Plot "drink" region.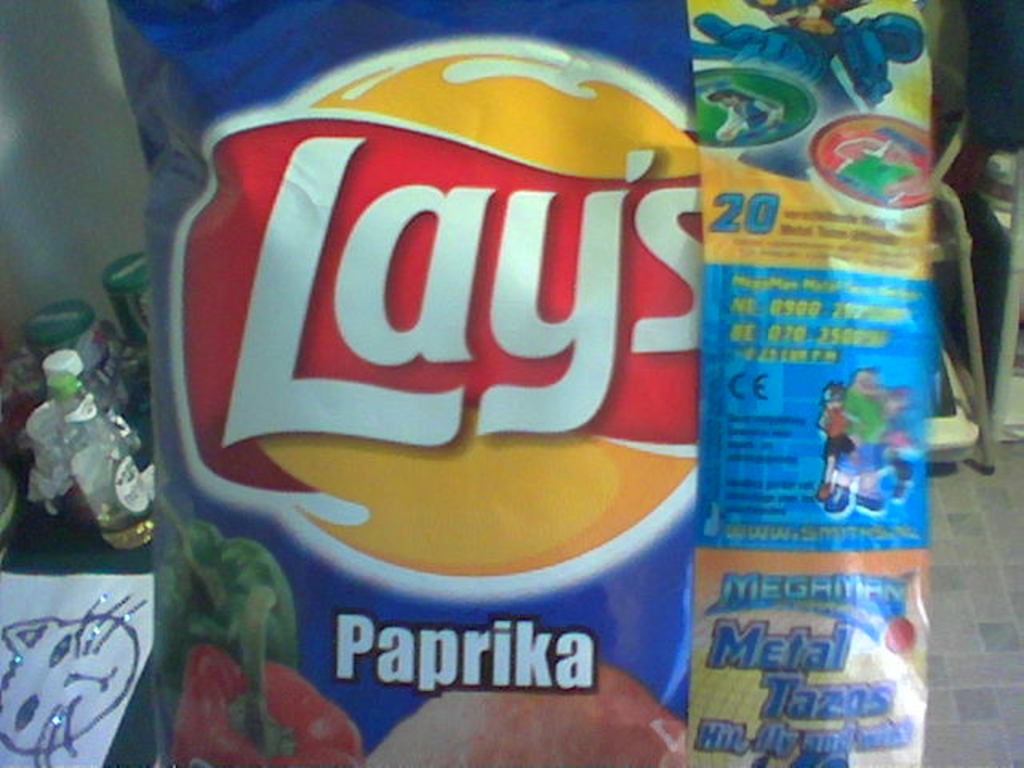
Plotted at [101, 522, 165, 549].
